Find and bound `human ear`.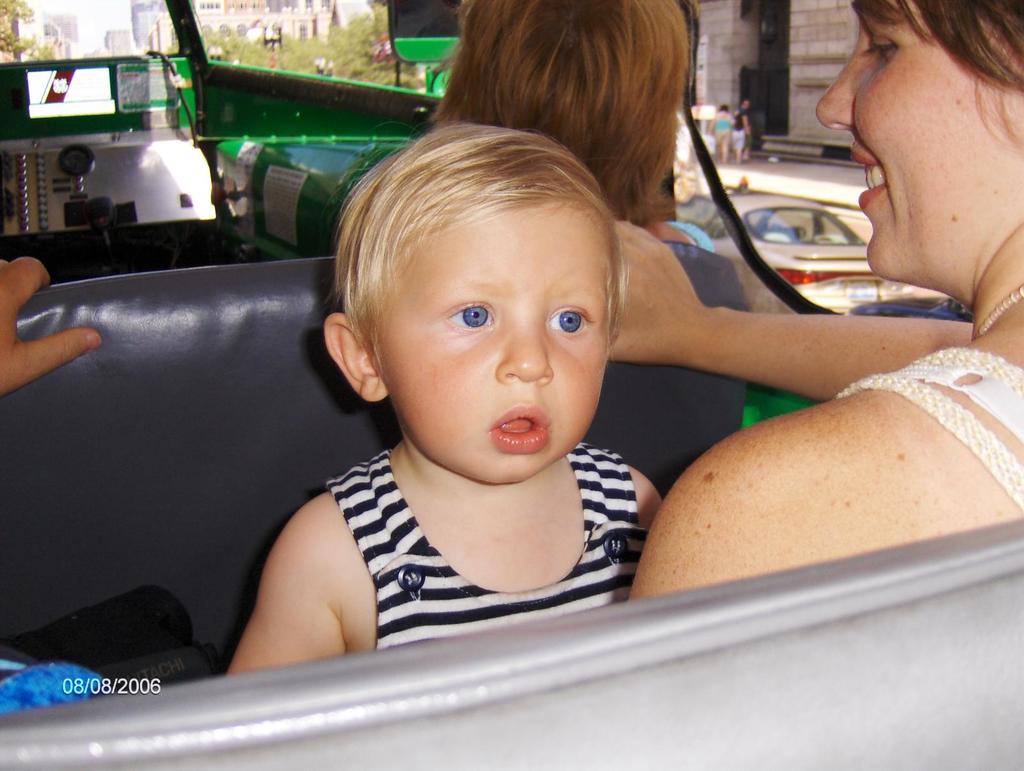
Bound: {"x1": 328, "y1": 314, "x2": 387, "y2": 402}.
